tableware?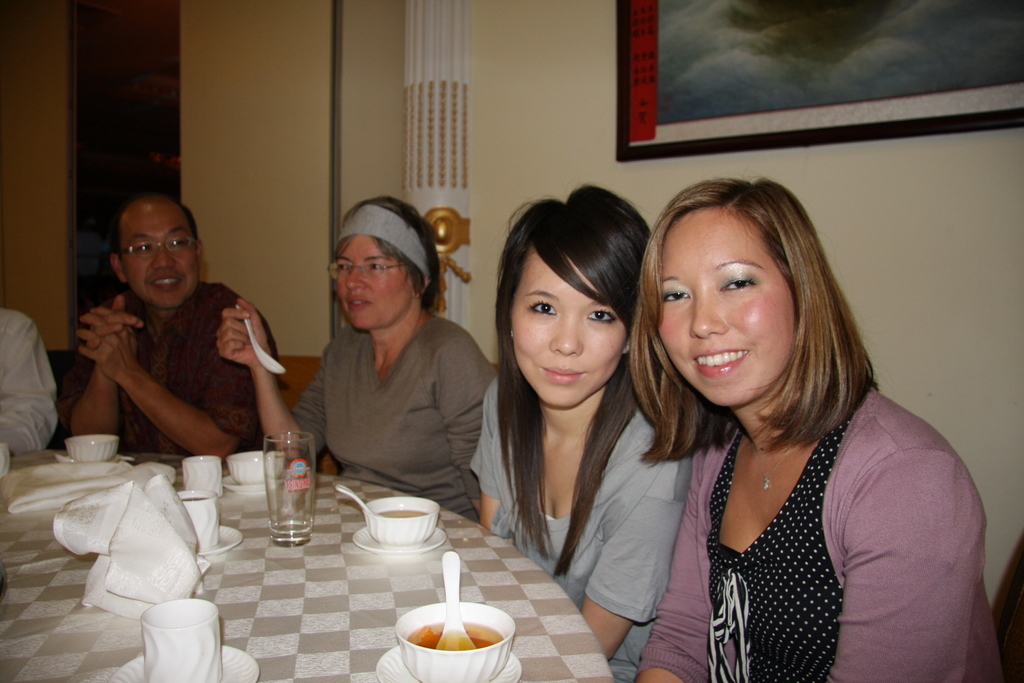
locate(236, 306, 289, 375)
